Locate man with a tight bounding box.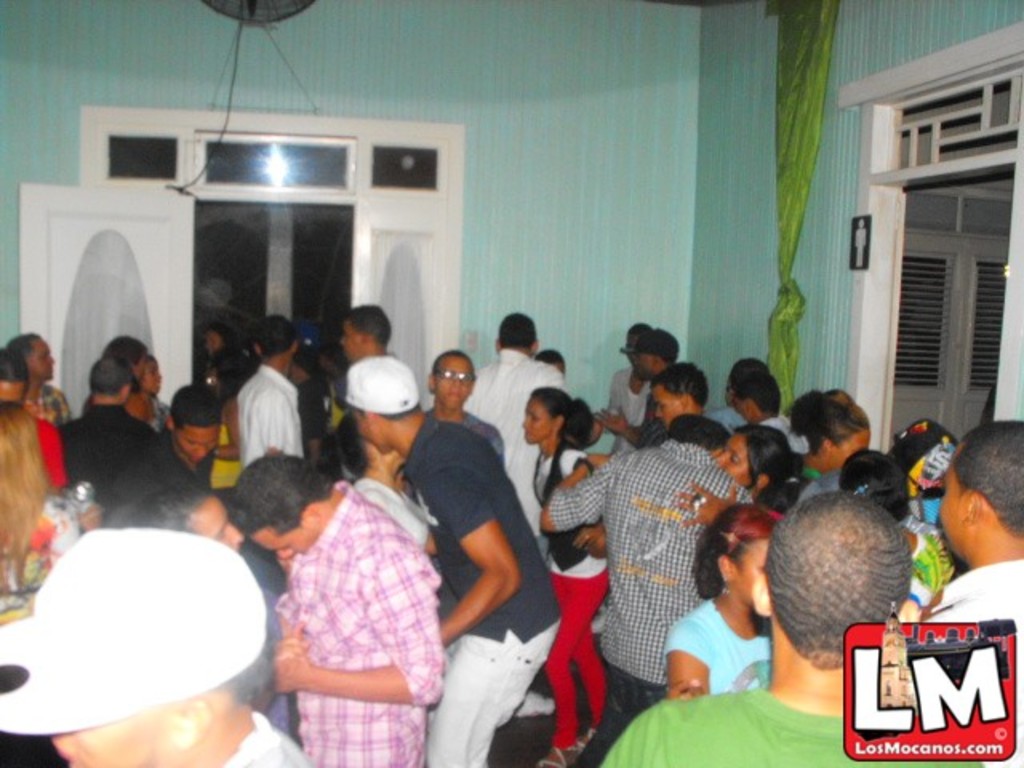
{"x1": 0, "y1": 336, "x2": 69, "y2": 430}.
